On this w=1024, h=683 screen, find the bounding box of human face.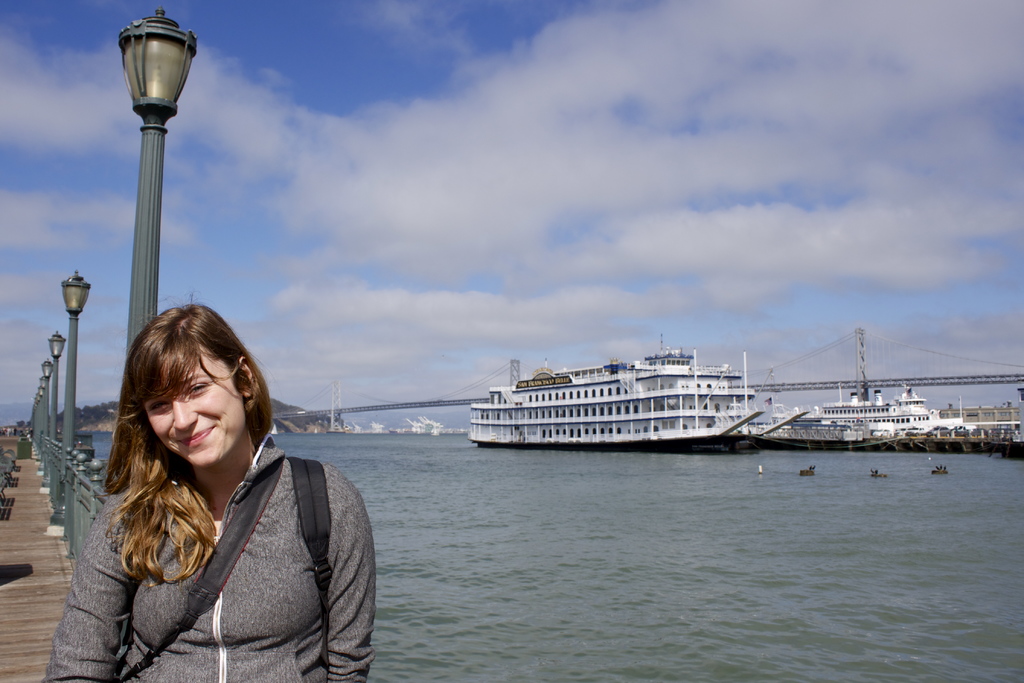
Bounding box: region(146, 349, 246, 468).
